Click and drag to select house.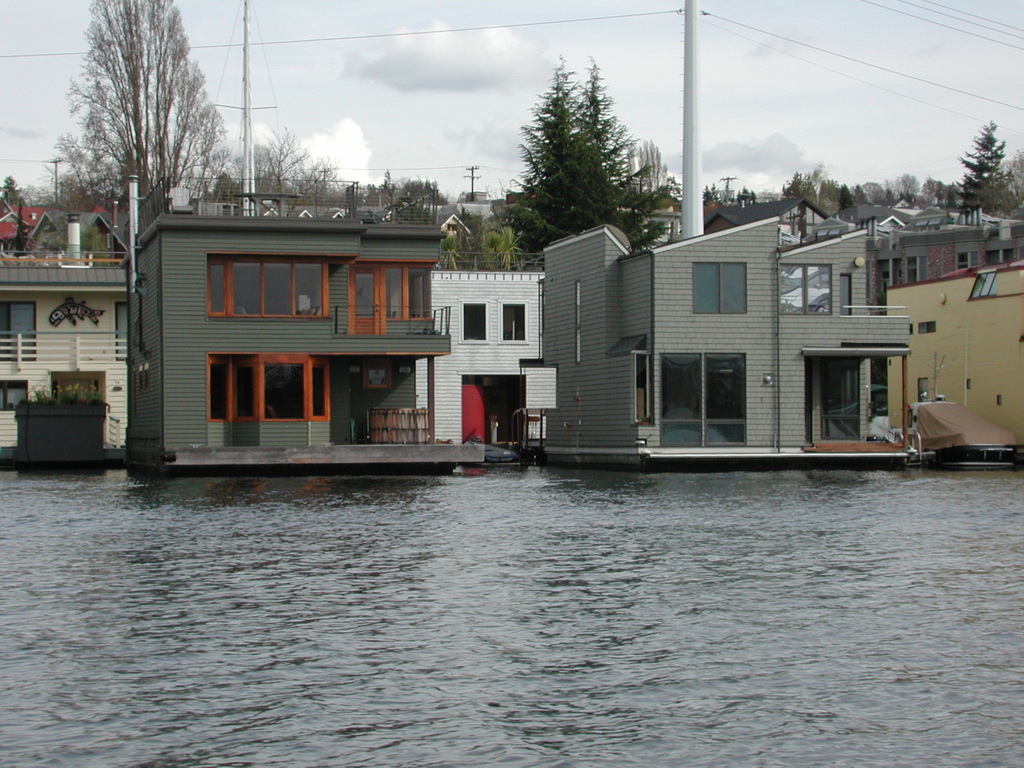
Selection: (x1=93, y1=202, x2=504, y2=472).
